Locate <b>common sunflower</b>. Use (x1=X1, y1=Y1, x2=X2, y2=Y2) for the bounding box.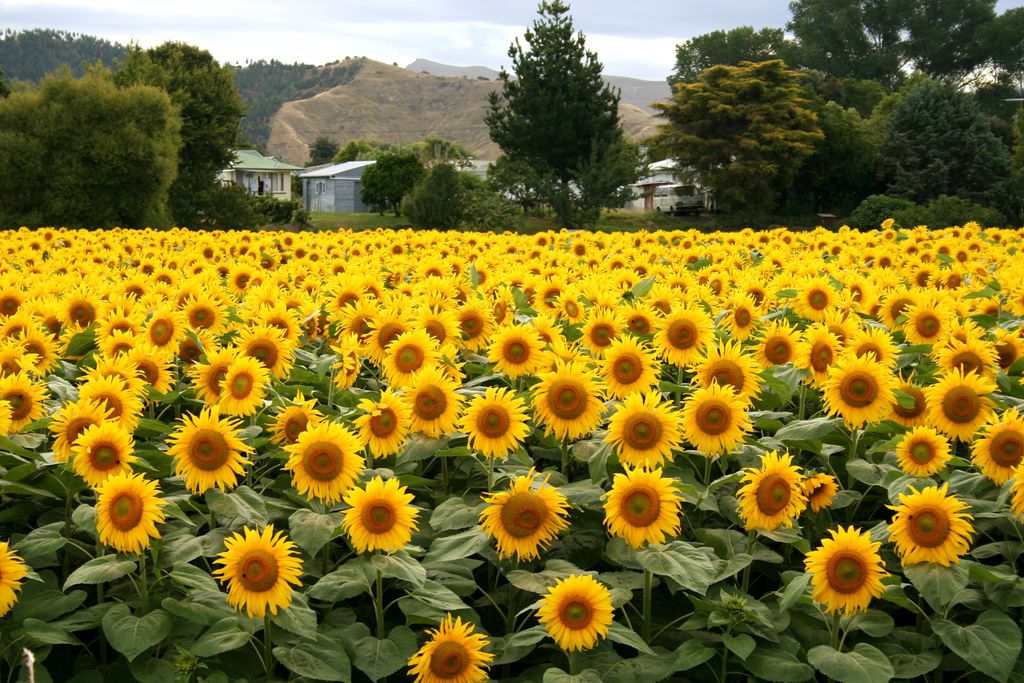
(x1=122, y1=342, x2=173, y2=394).
